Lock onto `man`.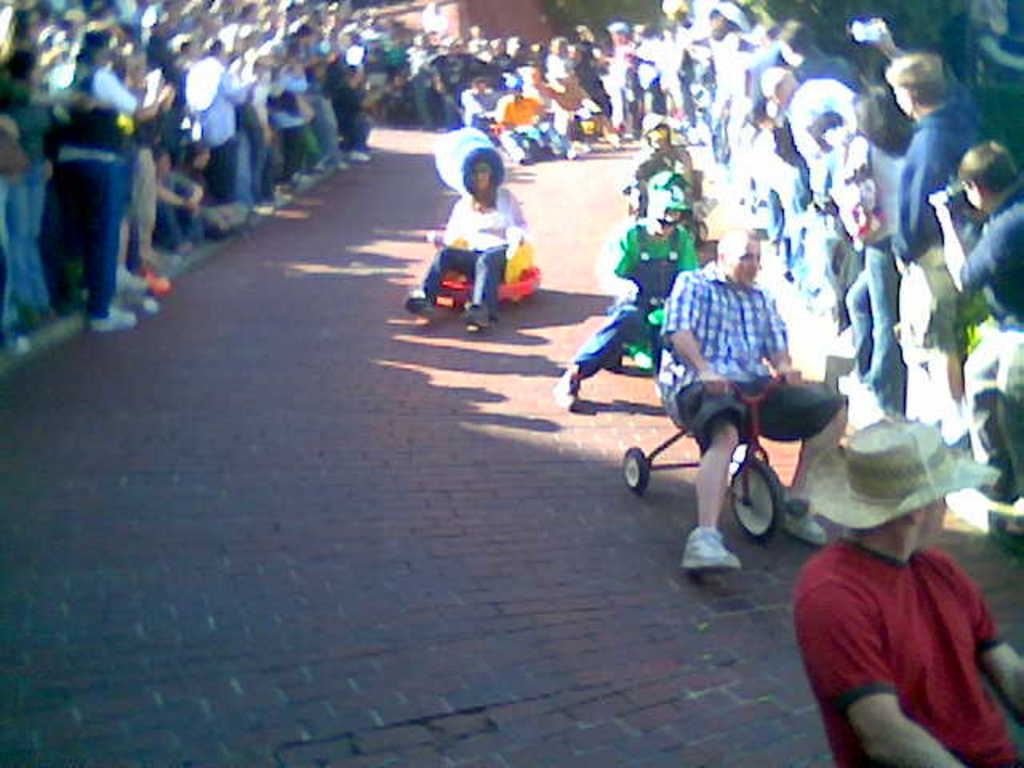
Locked: bbox=[930, 139, 1022, 507].
